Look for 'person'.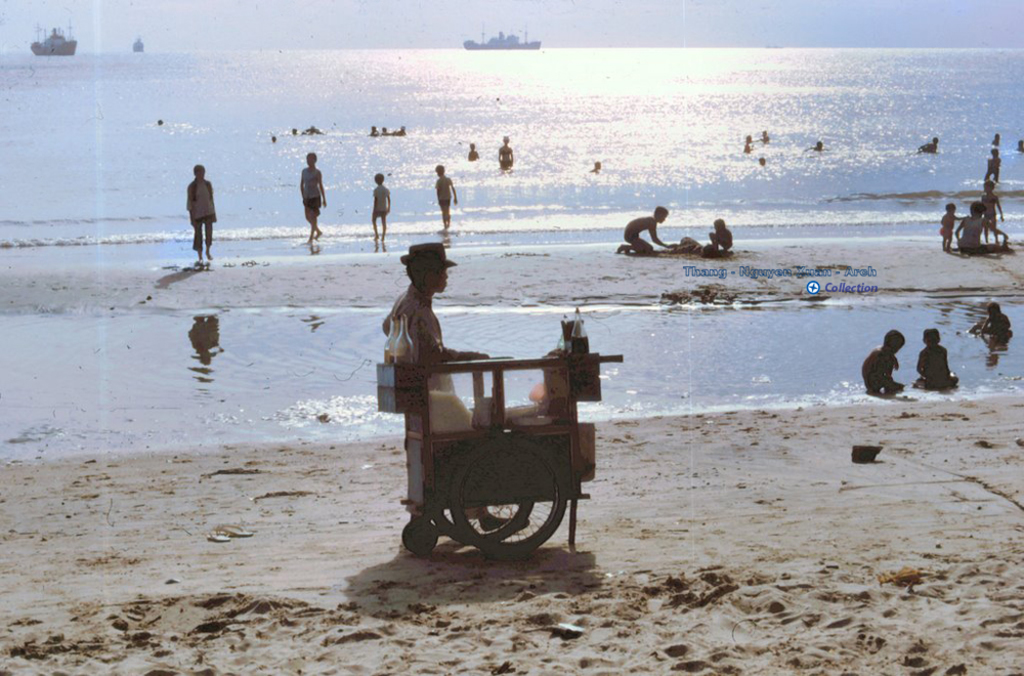
Found: locate(968, 300, 1017, 342).
